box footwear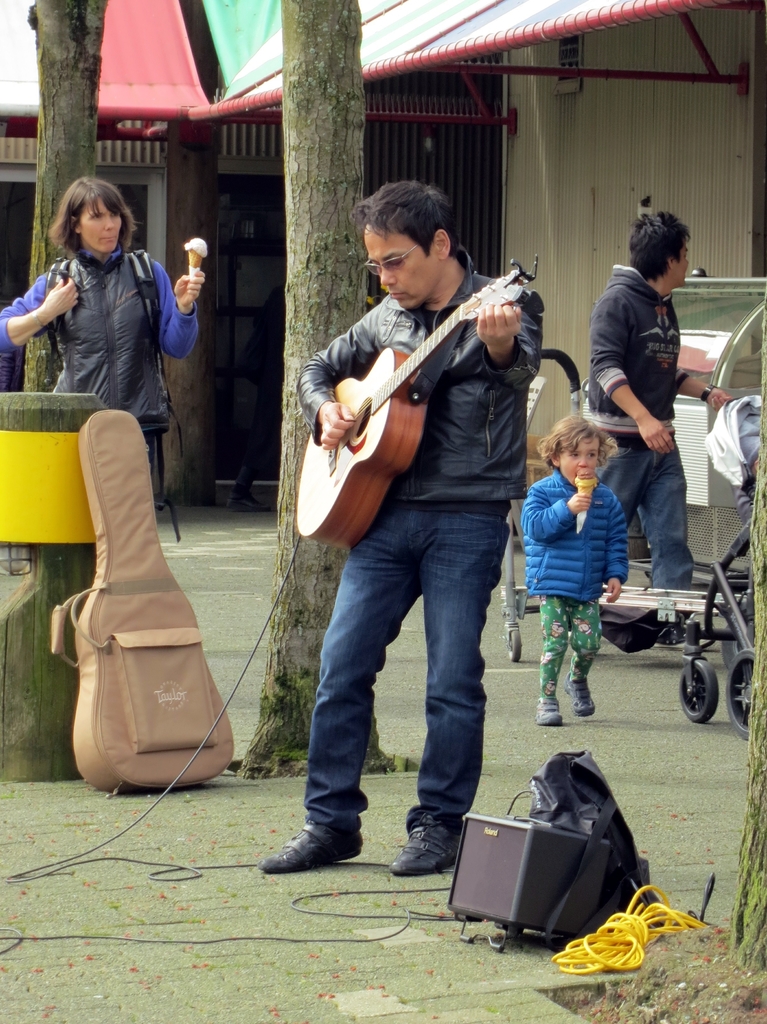
(x1=259, y1=827, x2=366, y2=872)
